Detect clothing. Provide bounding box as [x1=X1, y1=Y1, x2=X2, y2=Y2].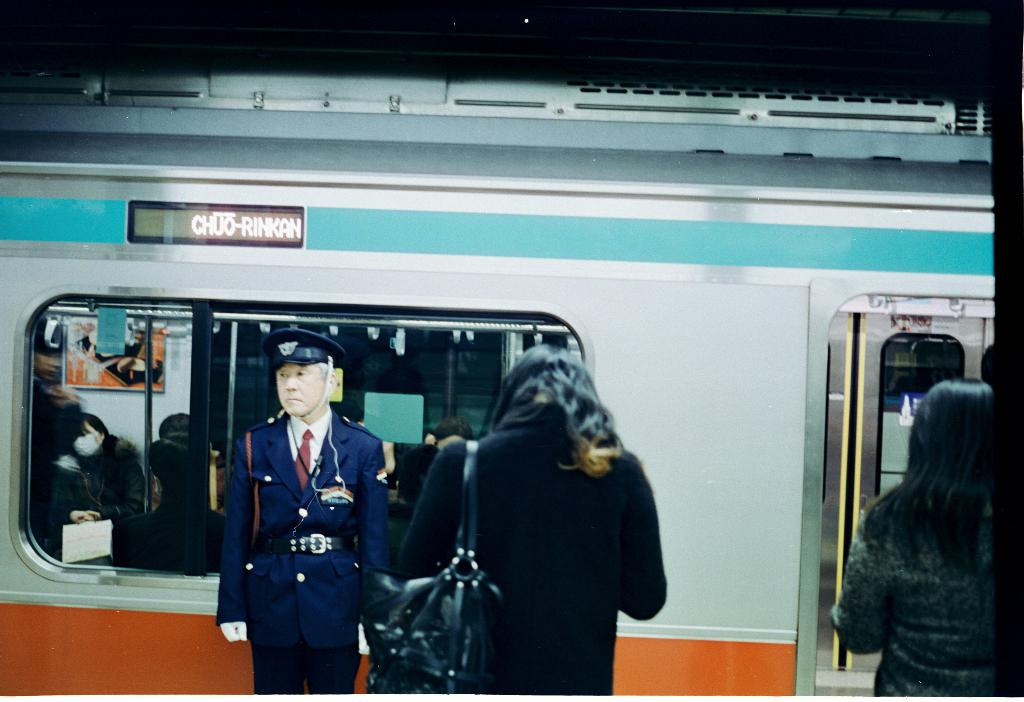
[x1=81, y1=440, x2=145, y2=522].
